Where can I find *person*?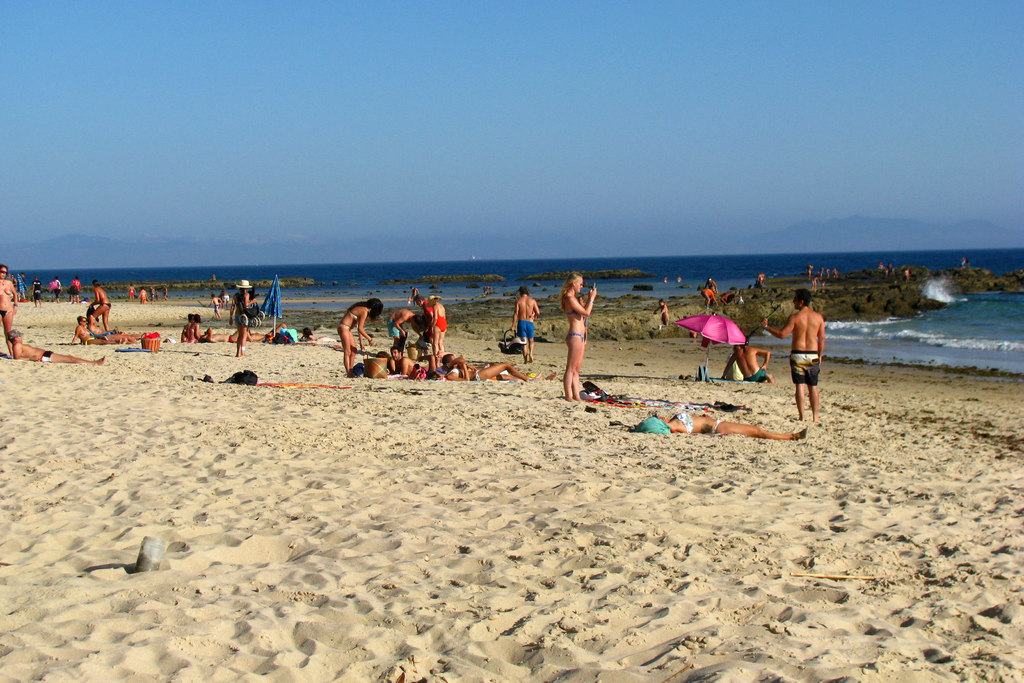
You can find it at 381, 308, 429, 372.
